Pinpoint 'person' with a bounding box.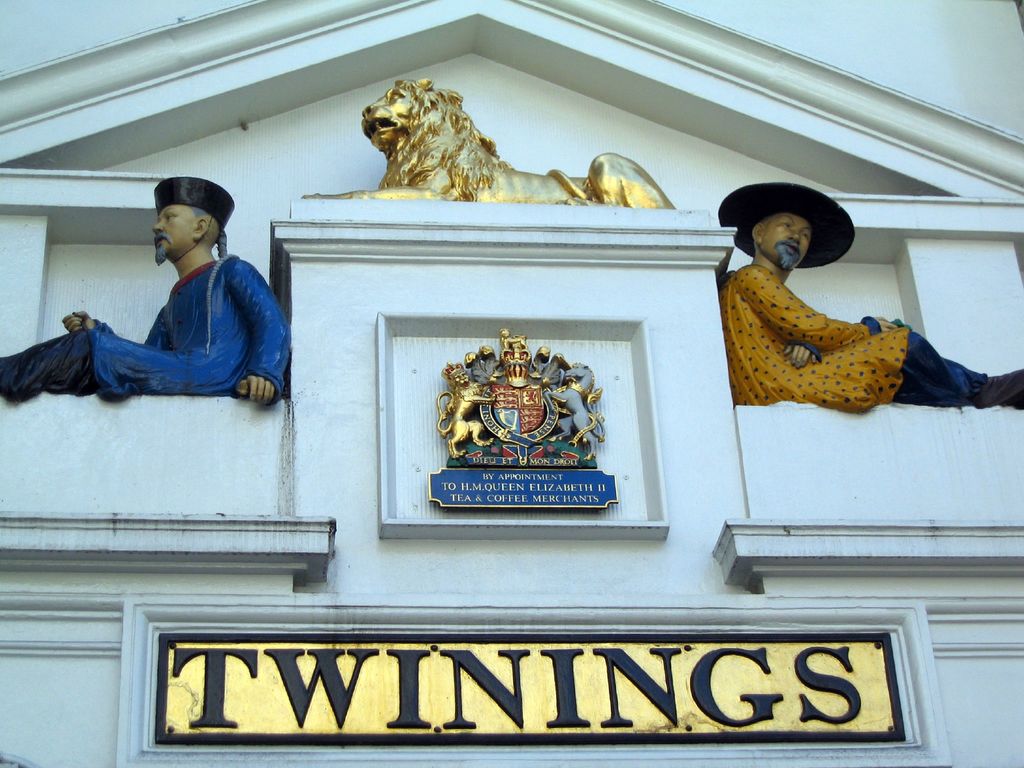
0:179:296:403.
